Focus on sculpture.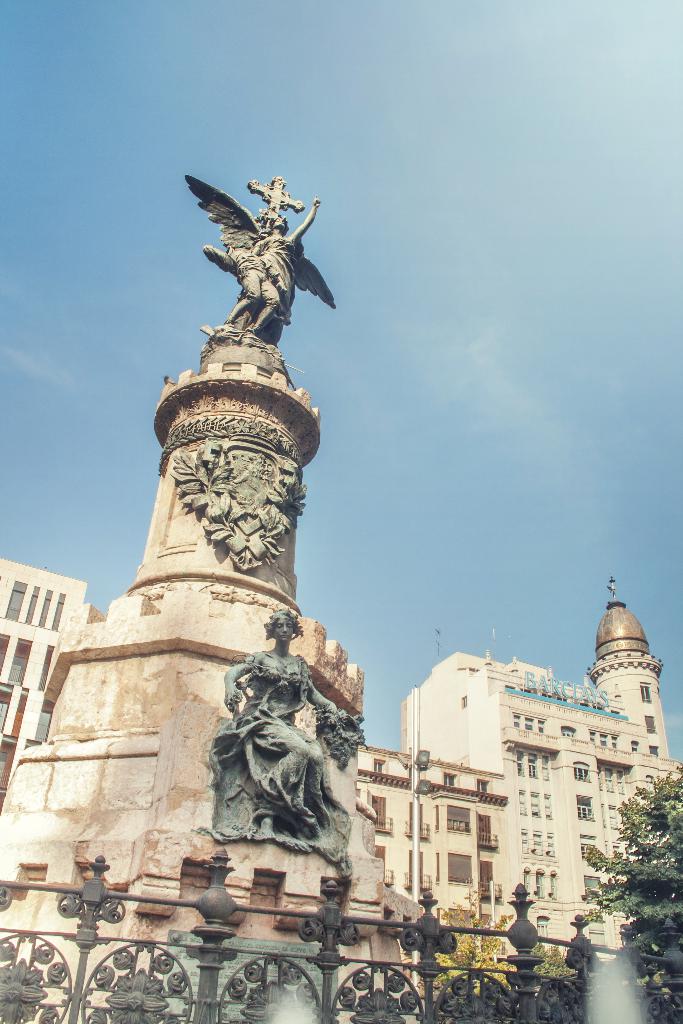
Focused at [206, 602, 353, 868].
